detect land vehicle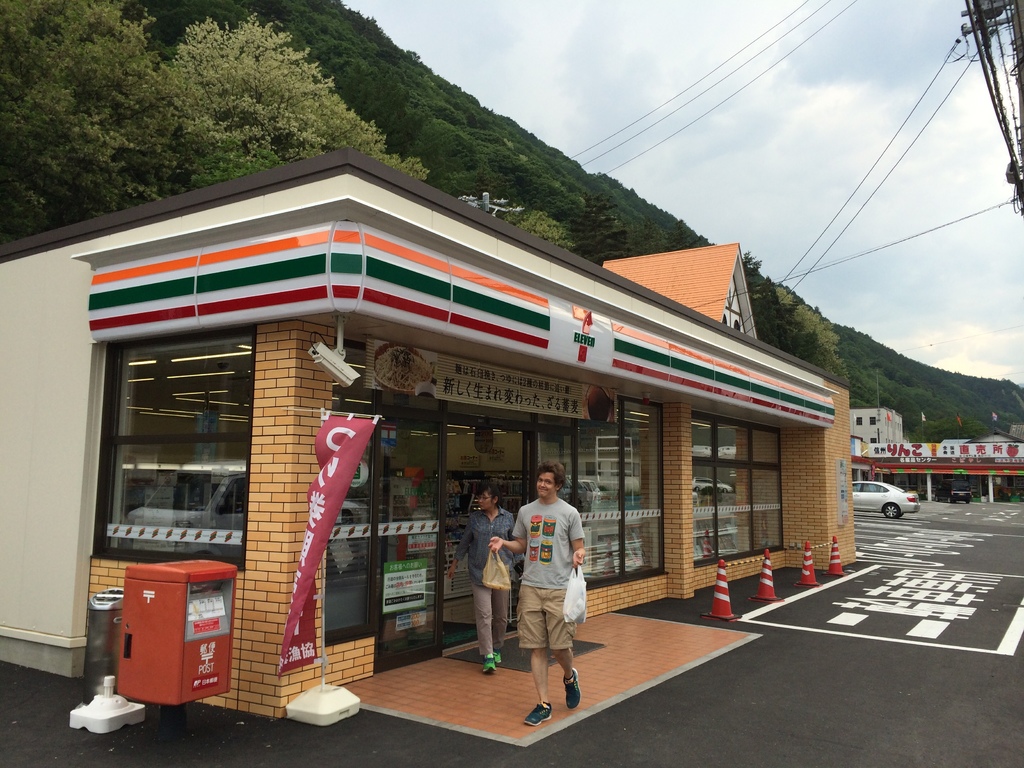
(x1=851, y1=479, x2=913, y2=516)
